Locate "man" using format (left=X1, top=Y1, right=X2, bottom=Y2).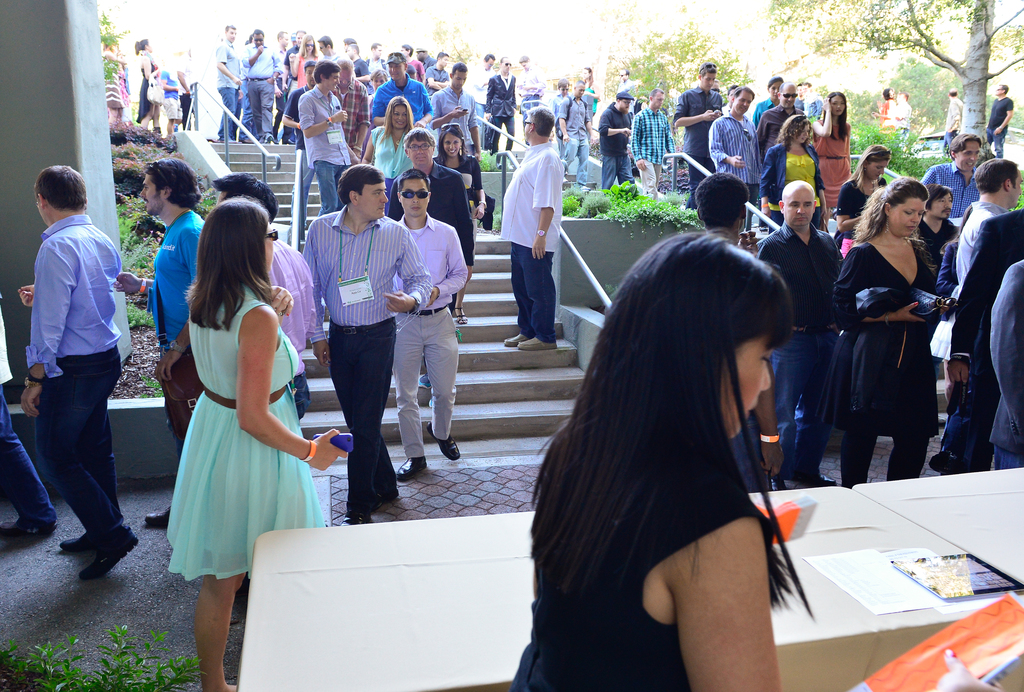
(left=948, top=206, right=1023, bottom=475).
